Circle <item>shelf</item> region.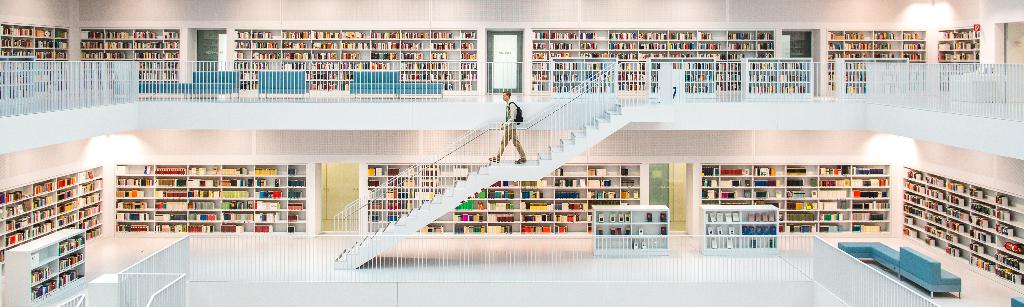
Region: (x1=280, y1=29, x2=307, y2=40).
